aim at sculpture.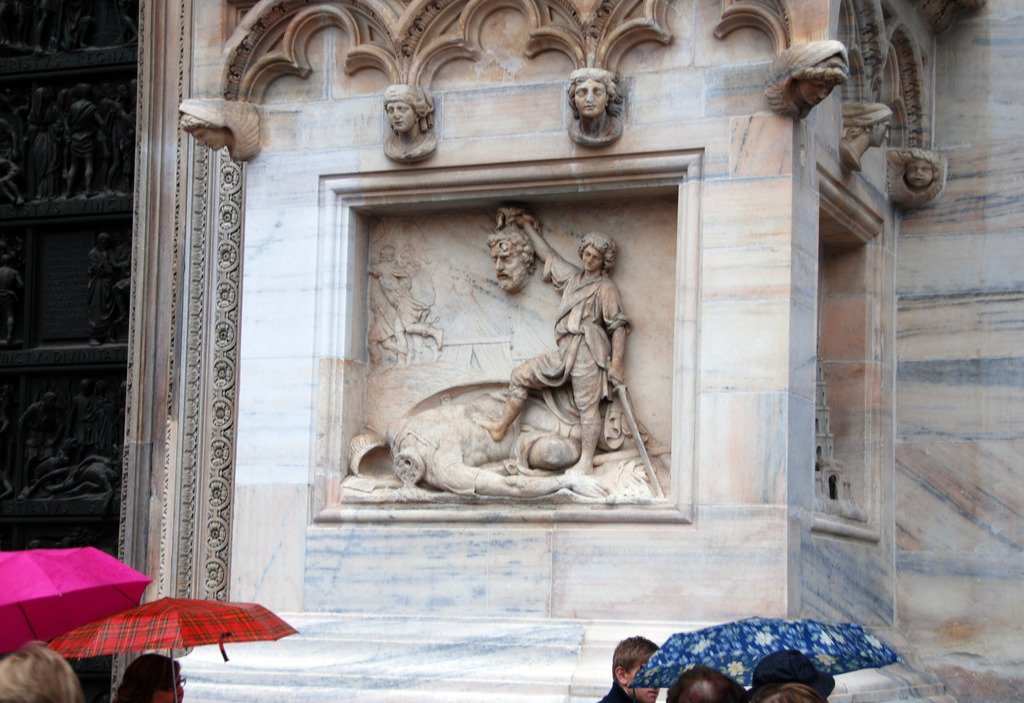
Aimed at <bbox>898, 150, 939, 198</bbox>.
